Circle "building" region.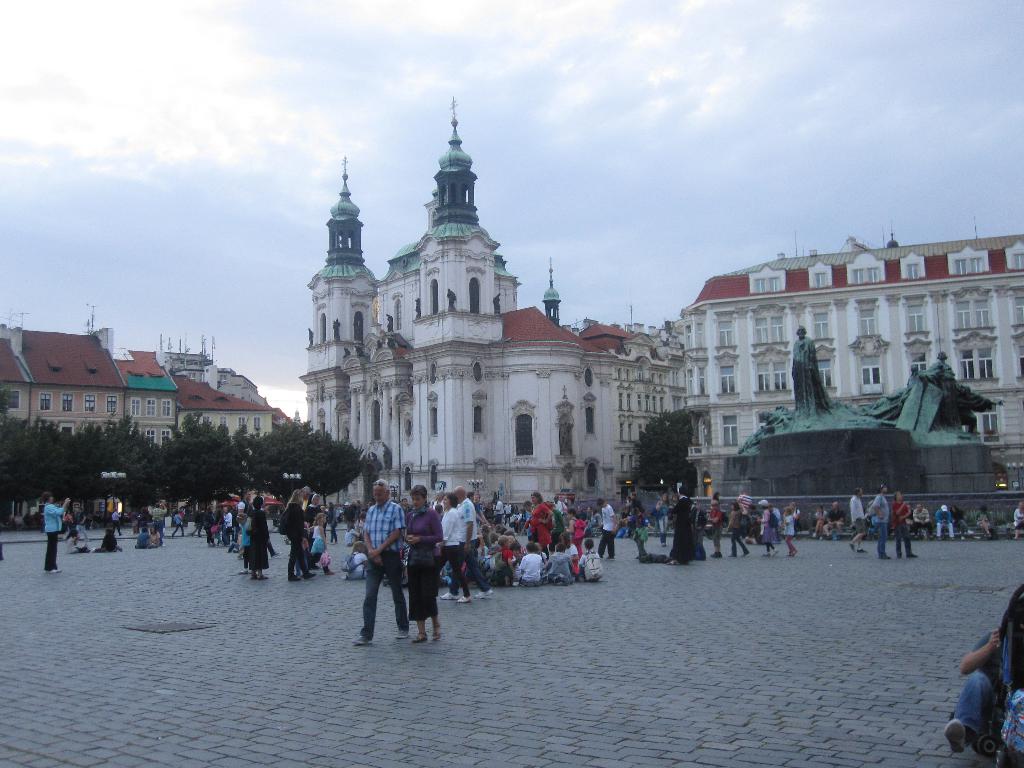
Region: locate(161, 351, 254, 404).
